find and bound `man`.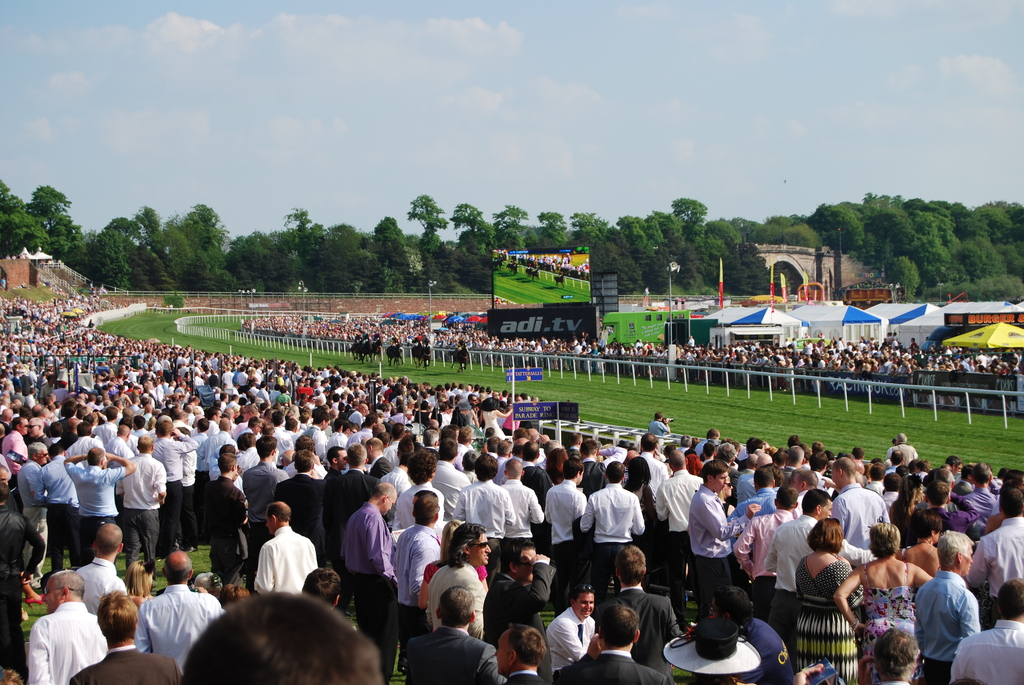
Bound: (364, 438, 394, 477).
